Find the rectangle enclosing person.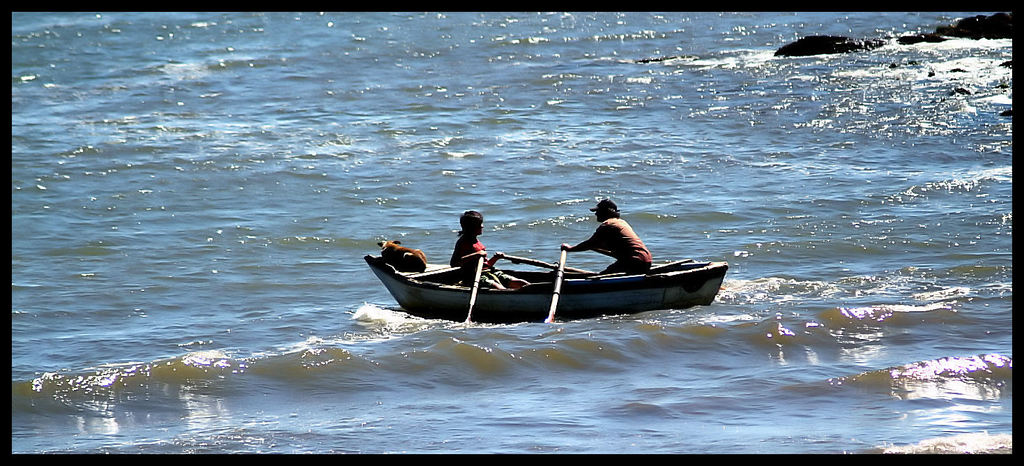
pyautogui.locateOnScreen(563, 200, 650, 273).
